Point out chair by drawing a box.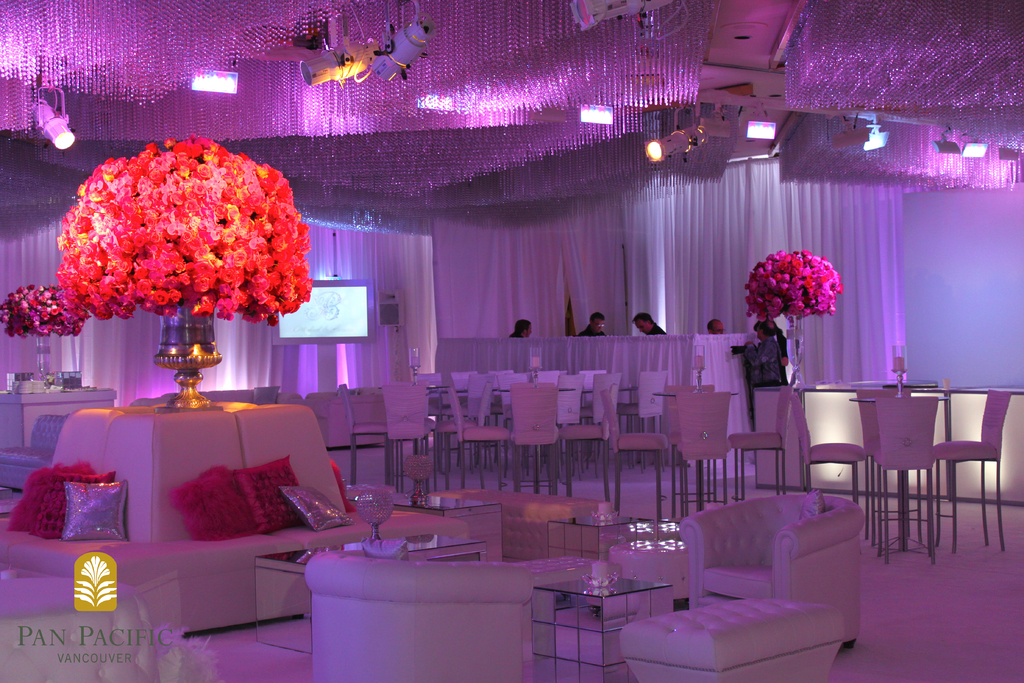
<region>252, 386, 283, 407</region>.
